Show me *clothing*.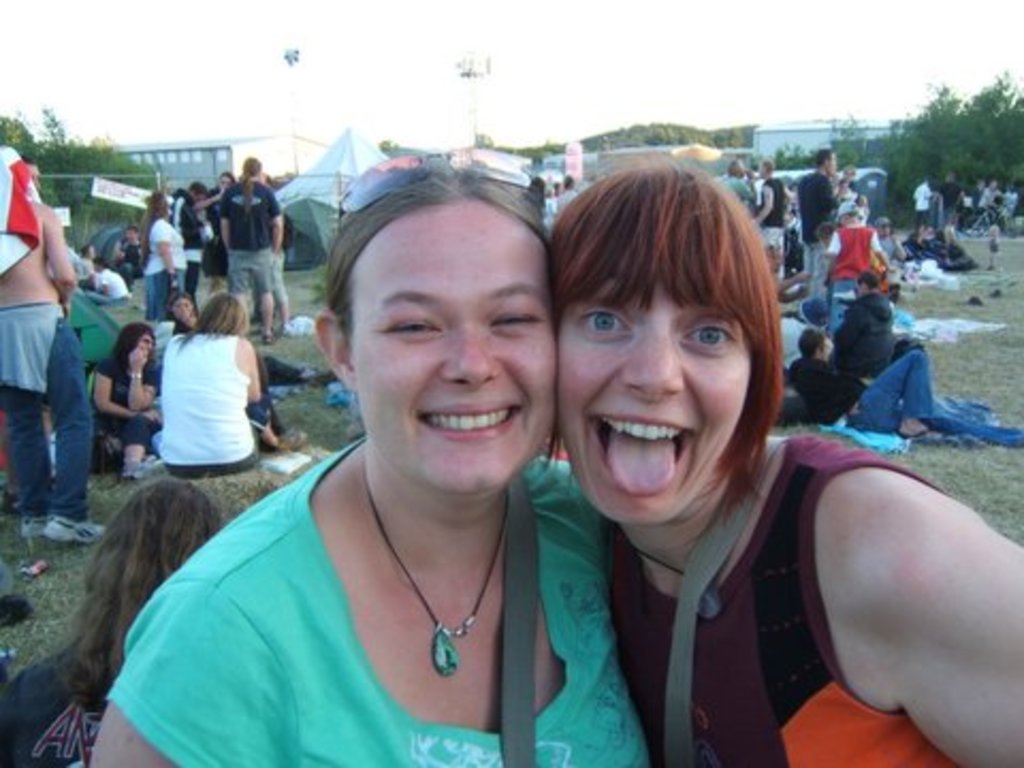
*clothing* is here: [787,348,1022,448].
